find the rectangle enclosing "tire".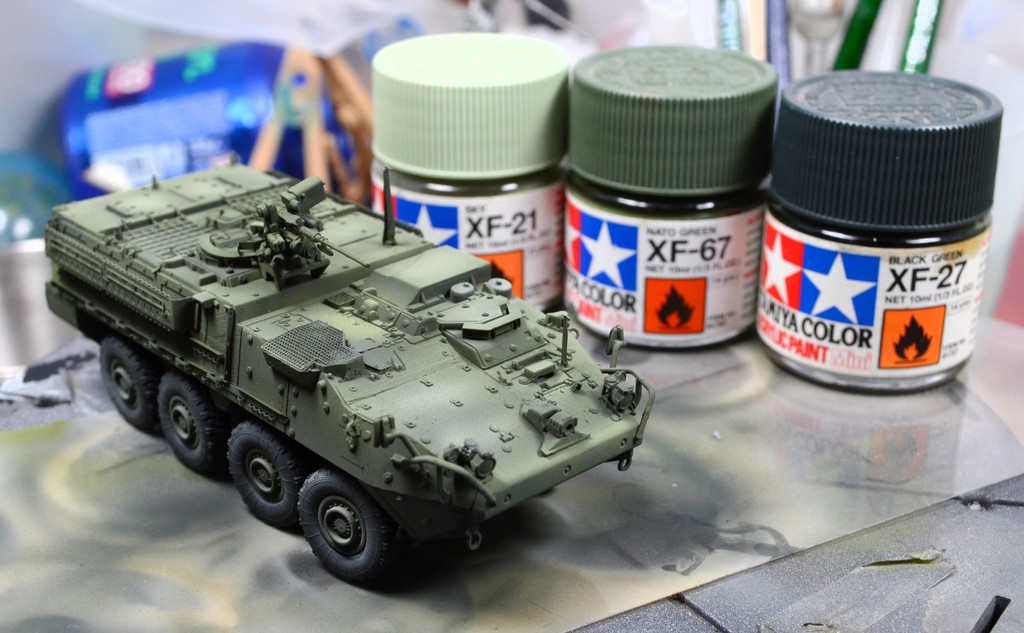
bbox=[224, 420, 299, 525].
